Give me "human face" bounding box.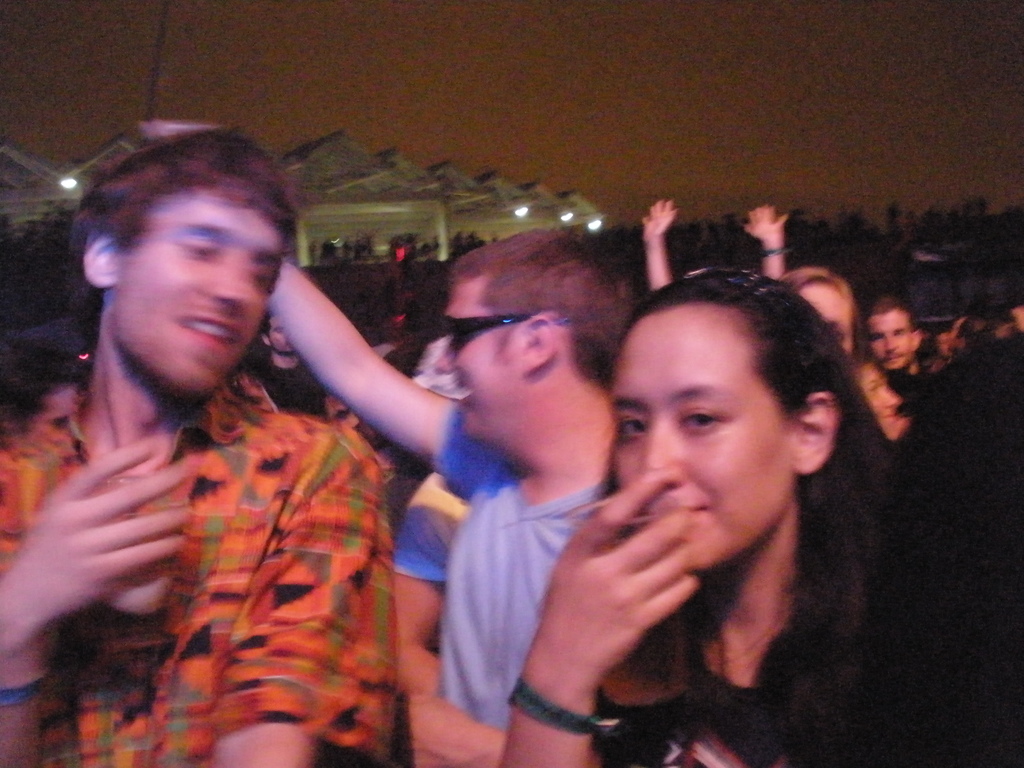
Rect(269, 320, 292, 355).
